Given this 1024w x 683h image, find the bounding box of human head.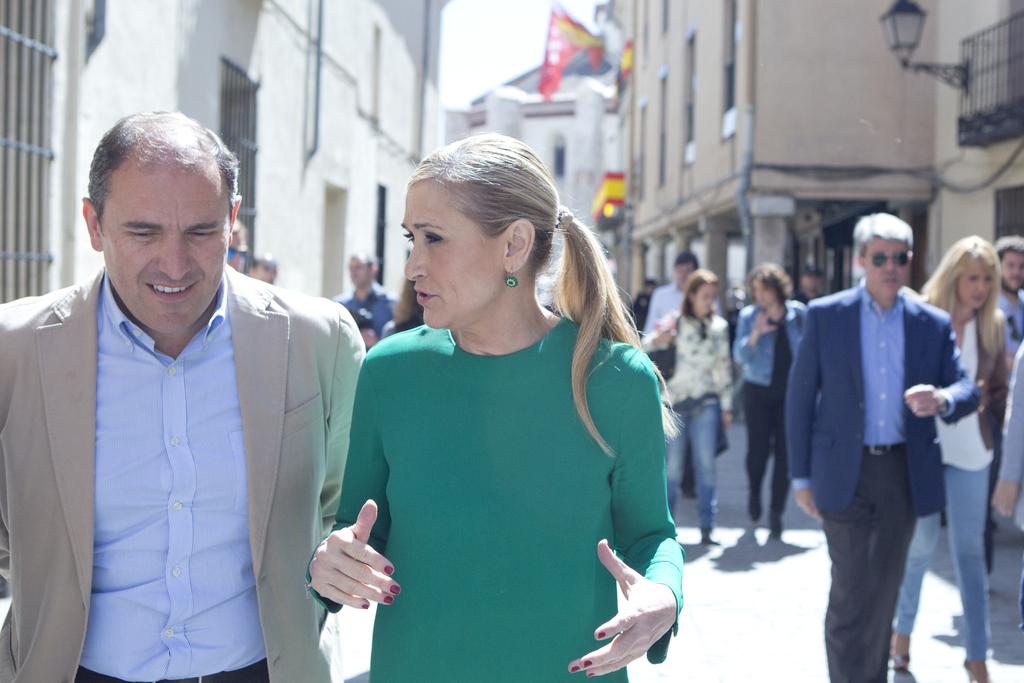
box(381, 134, 591, 330).
